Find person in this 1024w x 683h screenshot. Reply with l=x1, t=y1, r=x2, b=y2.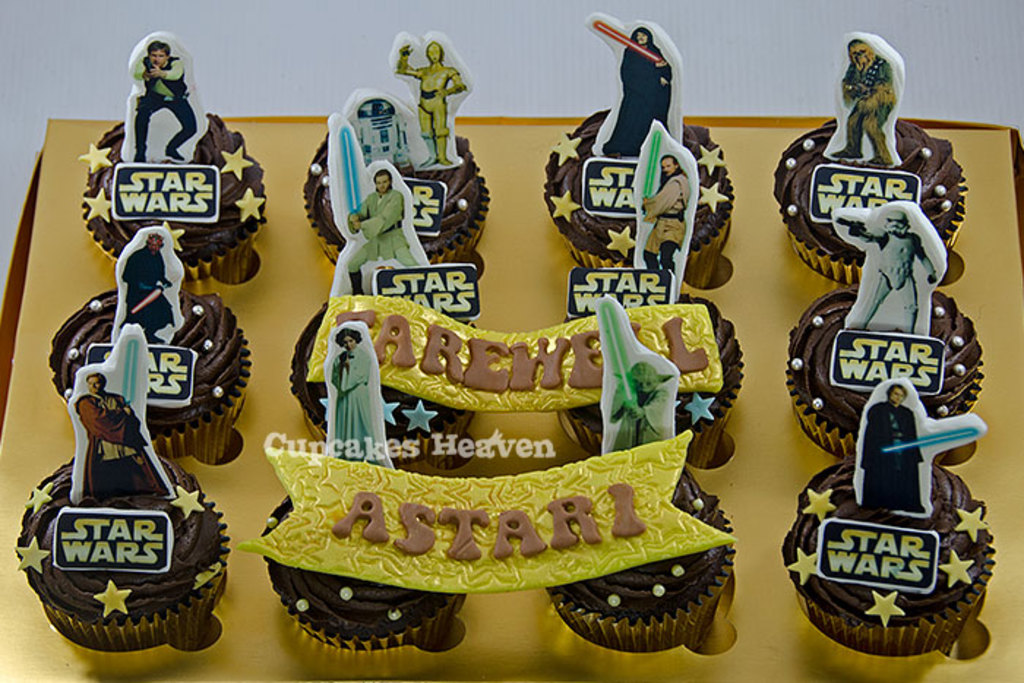
l=636, t=152, r=692, b=269.
